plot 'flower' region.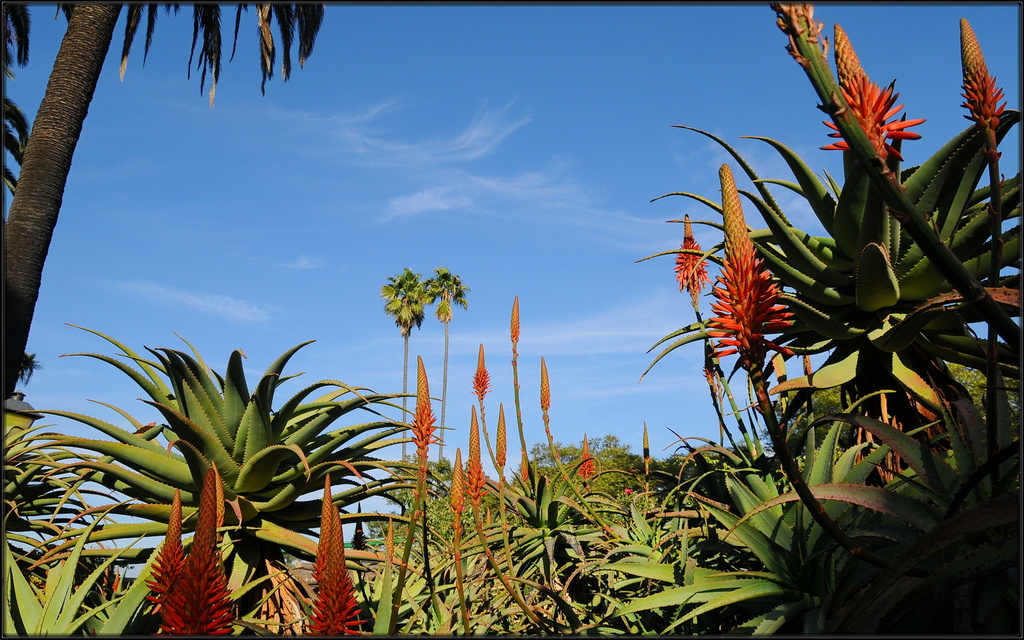
Plotted at [676, 205, 722, 298].
